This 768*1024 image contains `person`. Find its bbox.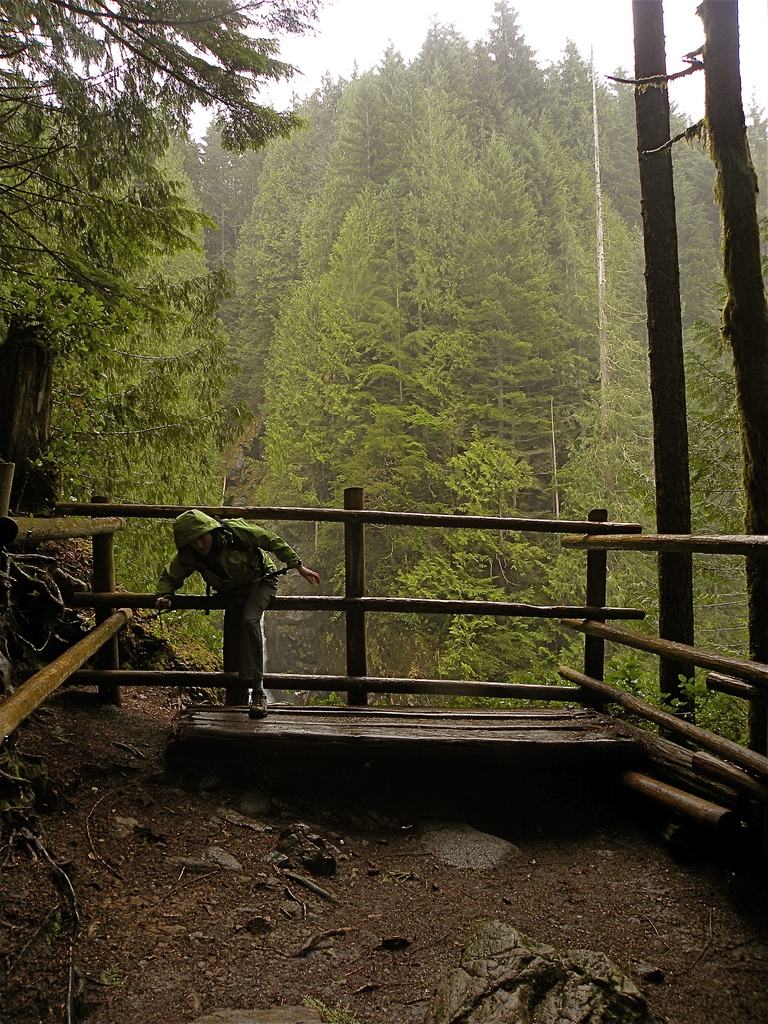
region(151, 504, 322, 721).
